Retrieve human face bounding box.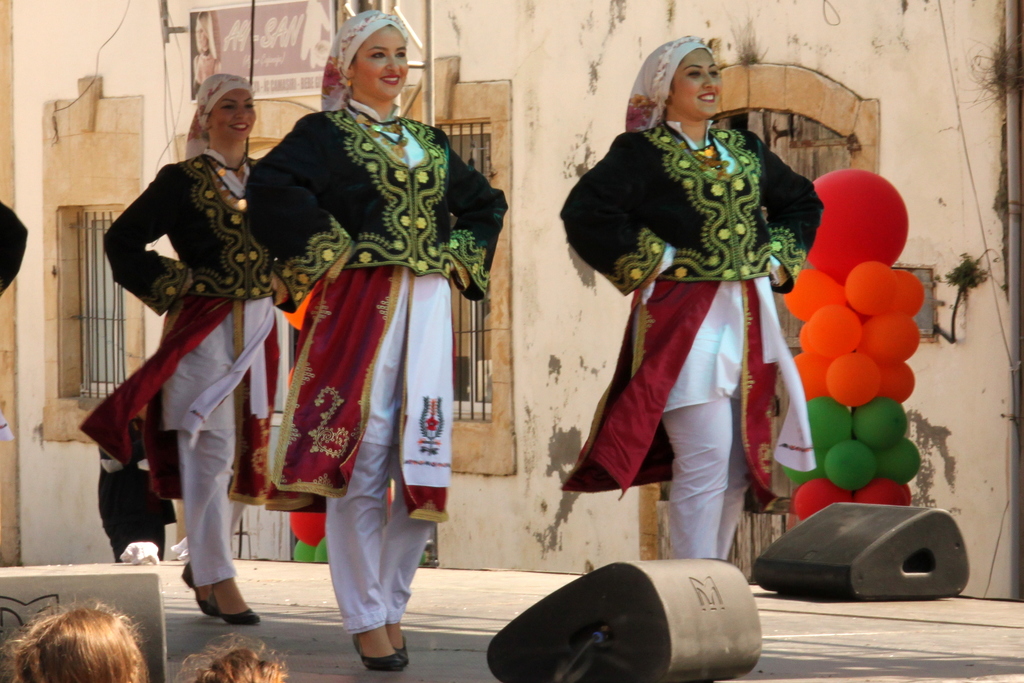
Bounding box: bbox=[211, 89, 258, 140].
